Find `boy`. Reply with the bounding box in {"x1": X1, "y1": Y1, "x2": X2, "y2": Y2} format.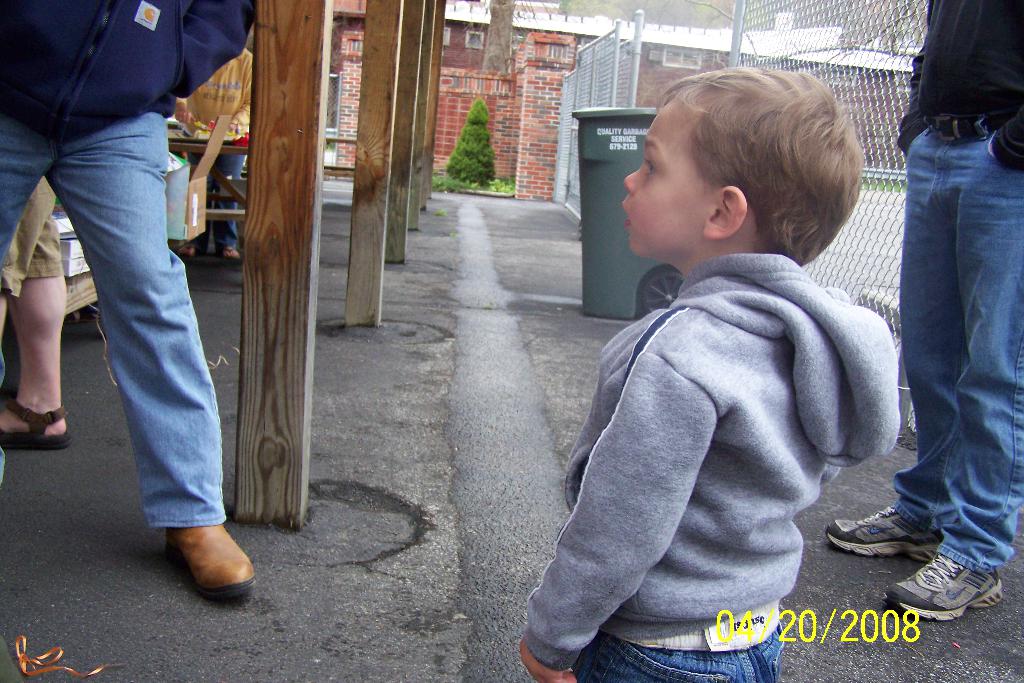
{"x1": 526, "y1": 67, "x2": 906, "y2": 646}.
